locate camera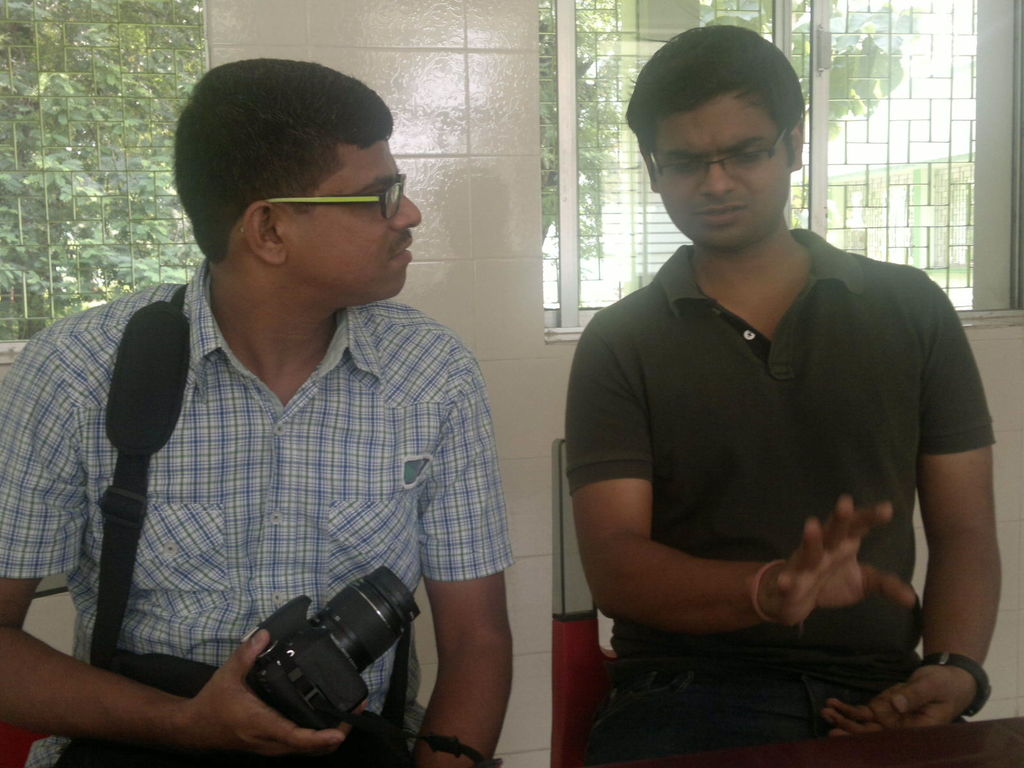
211,567,412,730
